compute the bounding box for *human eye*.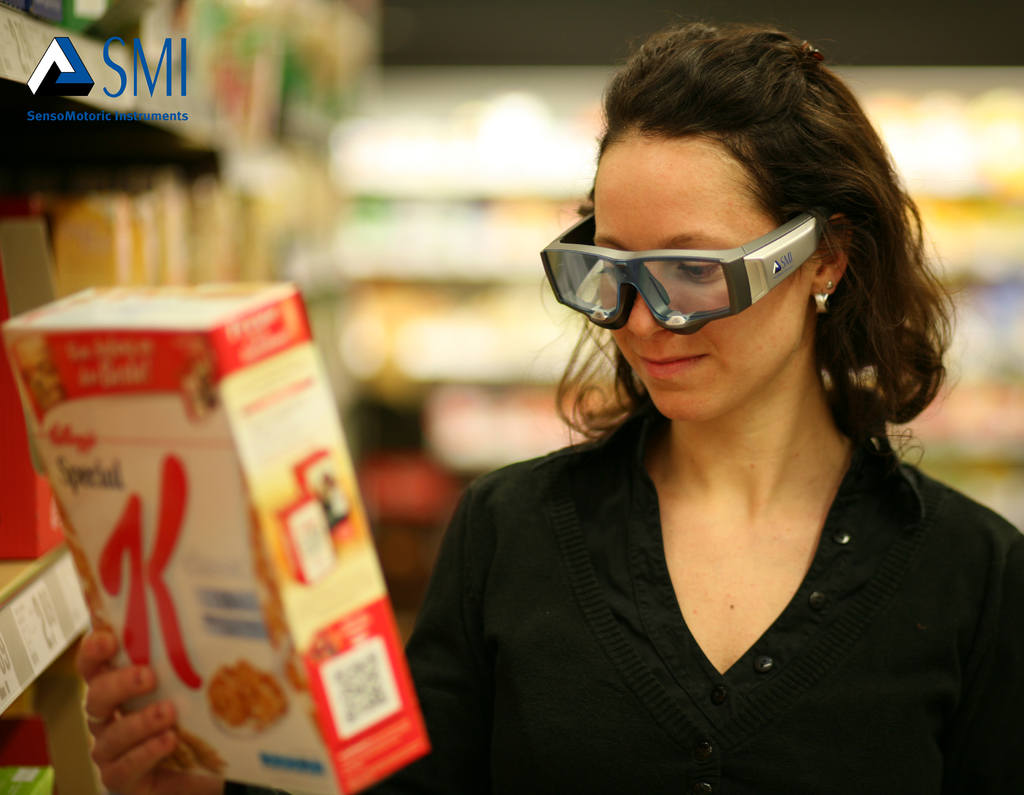
676:253:723:280.
